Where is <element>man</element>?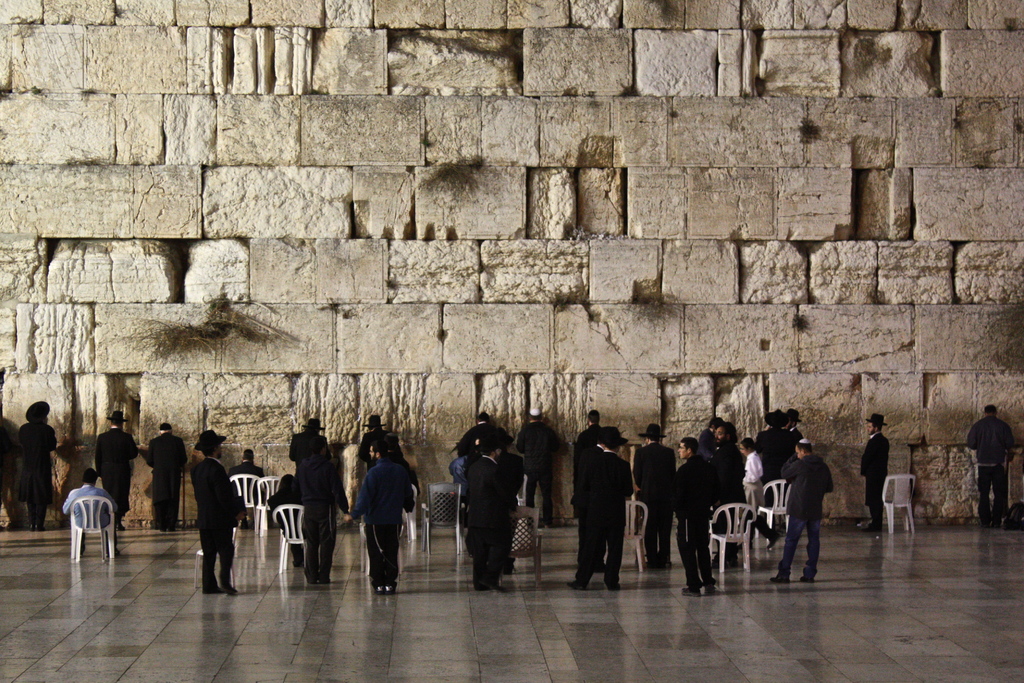
pyautogui.locateOnScreen(92, 408, 136, 529).
